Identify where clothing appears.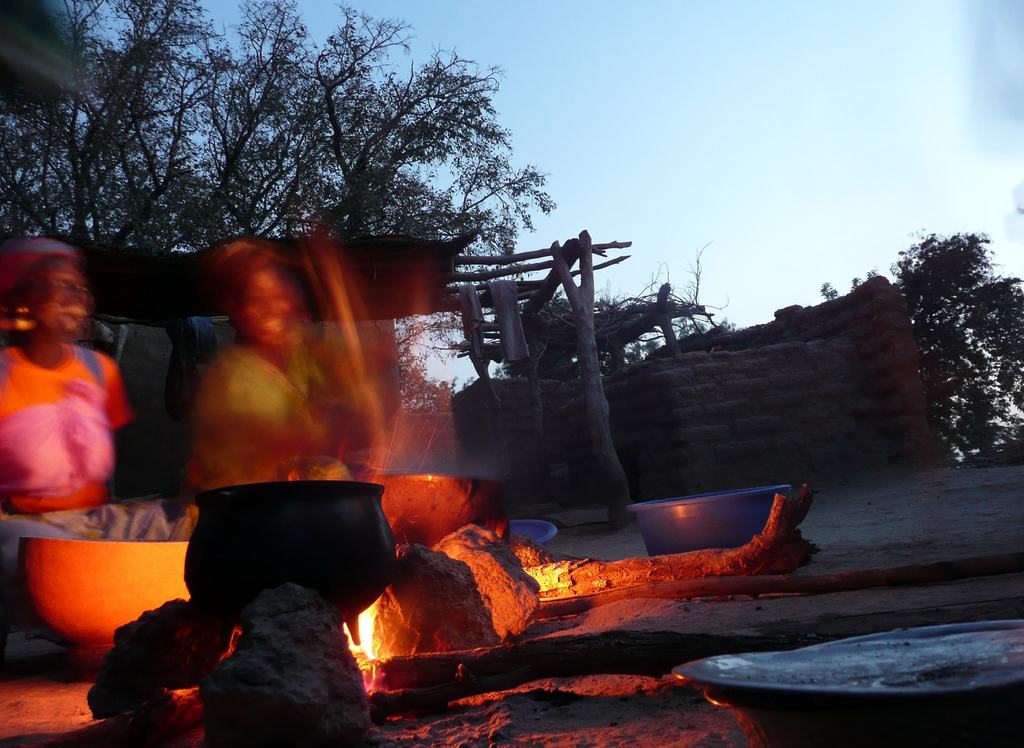
Appears at pyautogui.locateOnScreen(0, 338, 140, 511).
